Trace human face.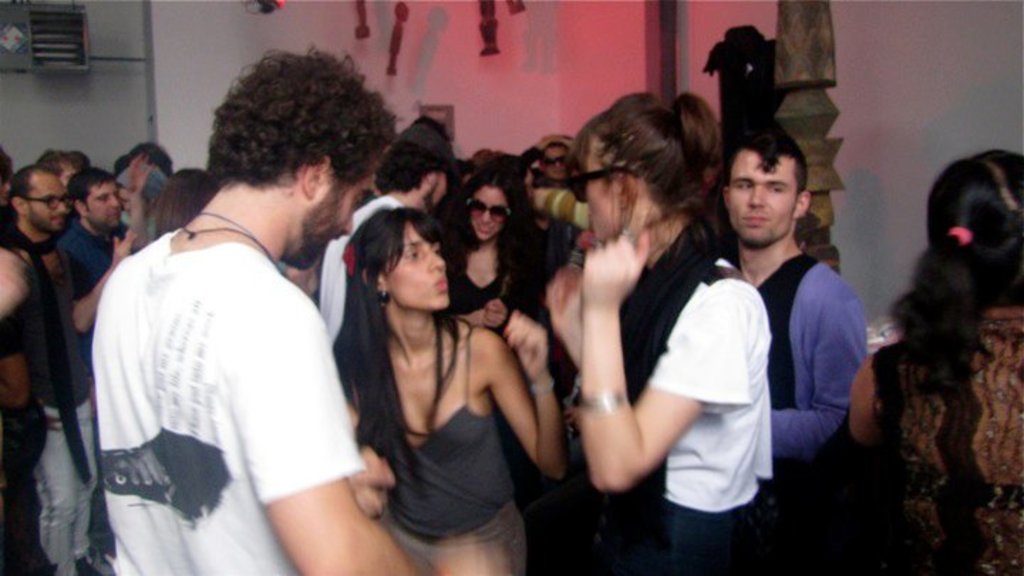
Traced to rect(730, 151, 796, 240).
